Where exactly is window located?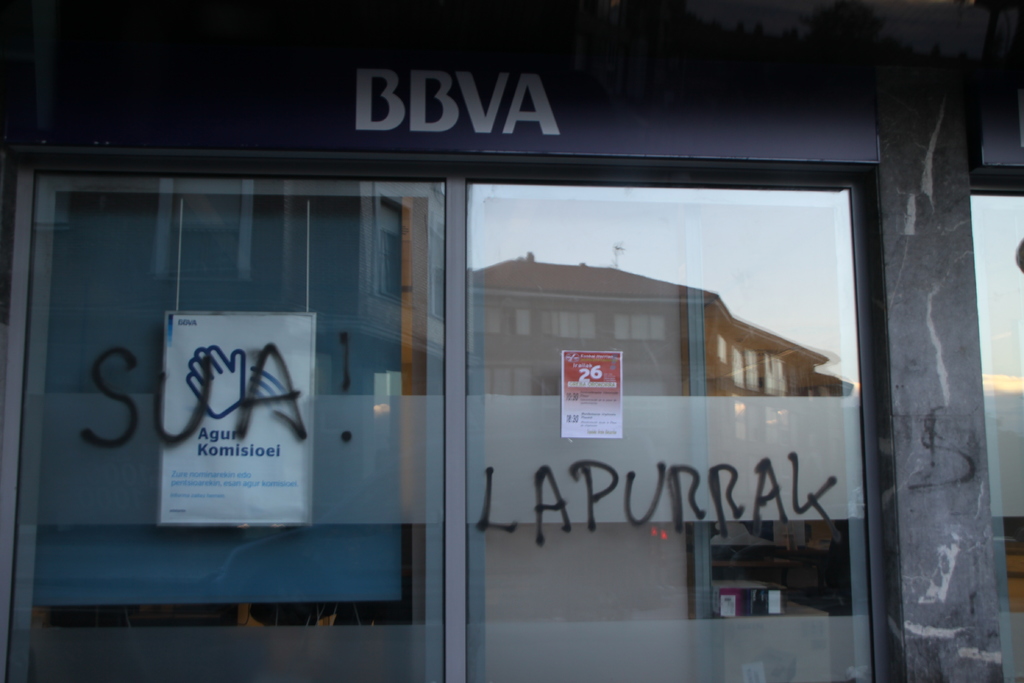
Its bounding box is 0 148 895 682.
